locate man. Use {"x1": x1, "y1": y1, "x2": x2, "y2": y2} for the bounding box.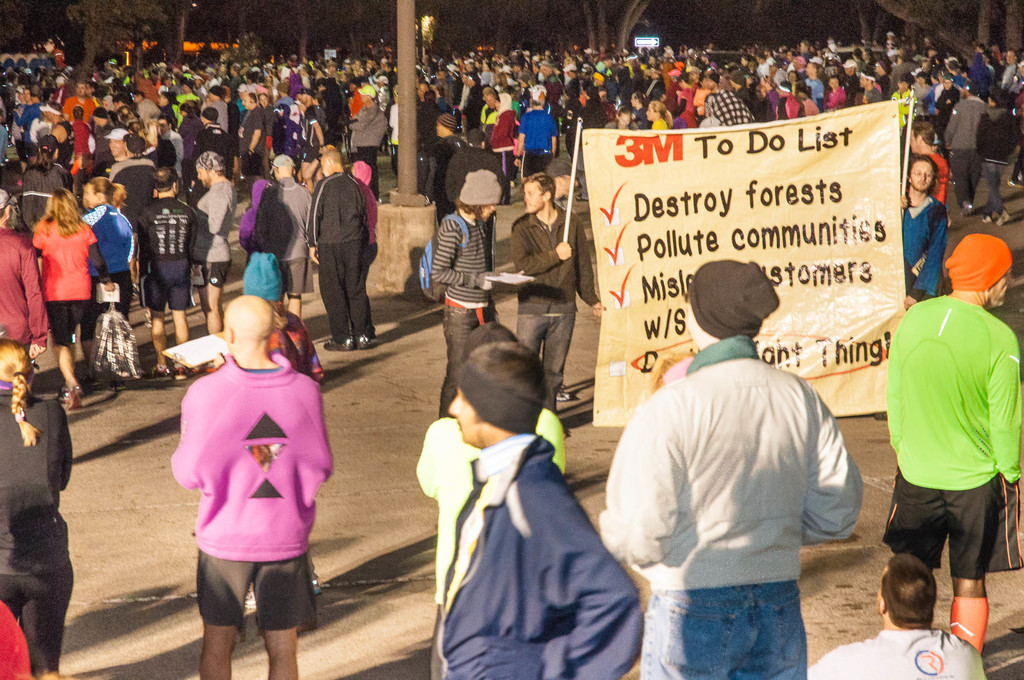
{"x1": 196, "y1": 109, "x2": 239, "y2": 172}.
